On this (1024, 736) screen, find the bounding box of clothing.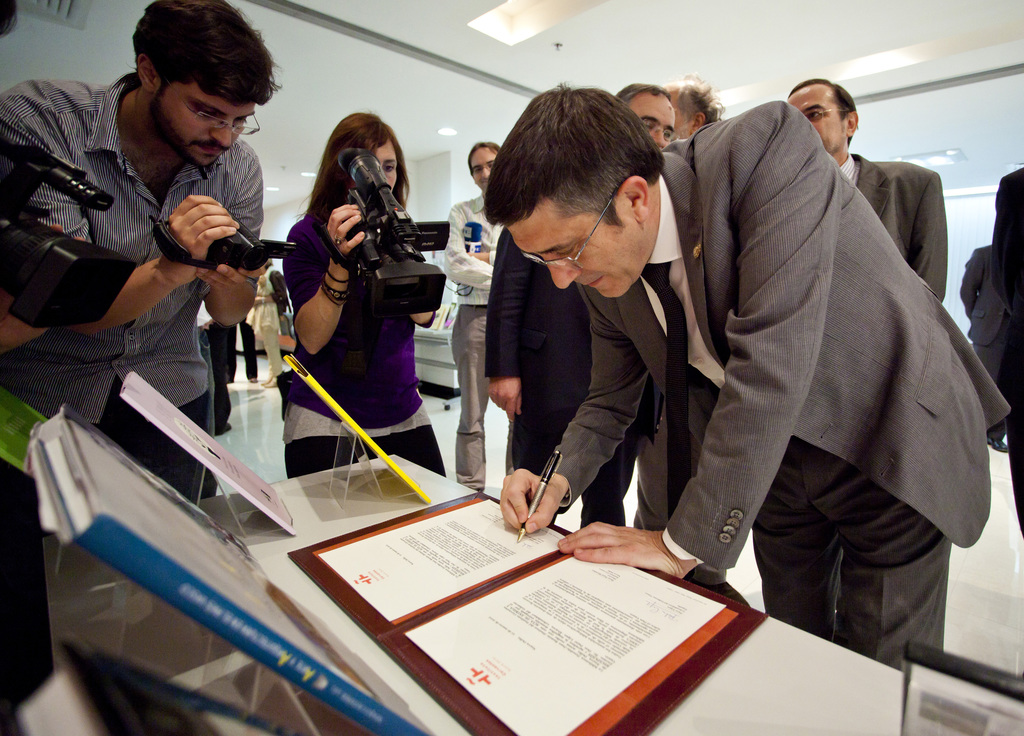
Bounding box: [x1=506, y1=104, x2=1011, y2=652].
